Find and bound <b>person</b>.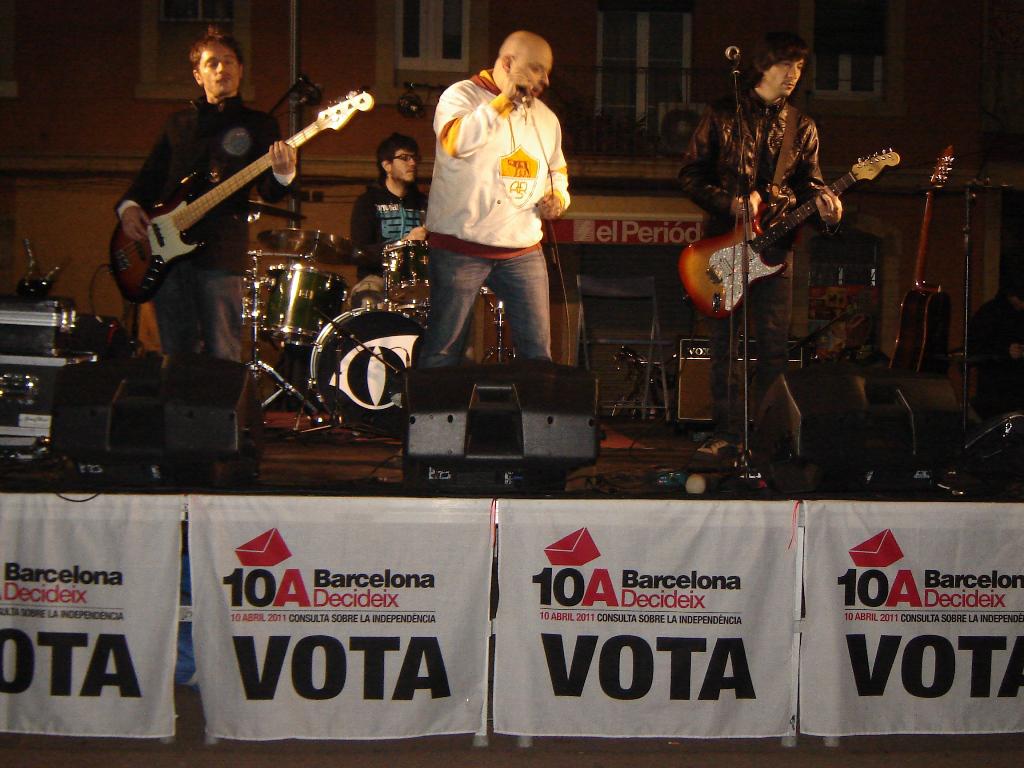
Bound: <box>409,22,569,361</box>.
